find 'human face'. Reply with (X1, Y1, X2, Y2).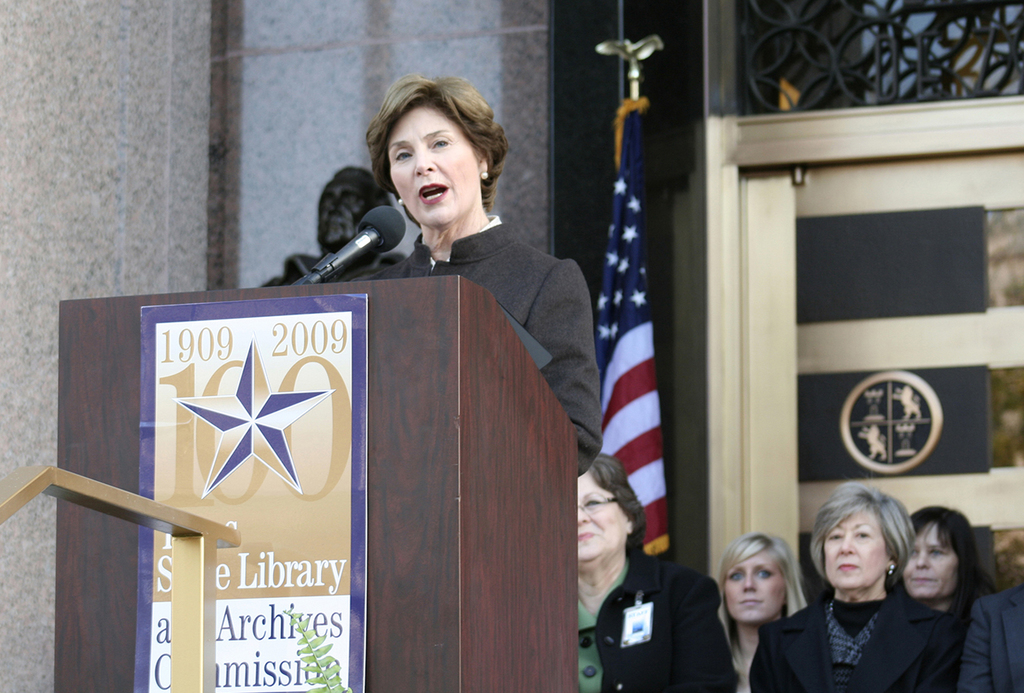
(388, 104, 478, 232).
